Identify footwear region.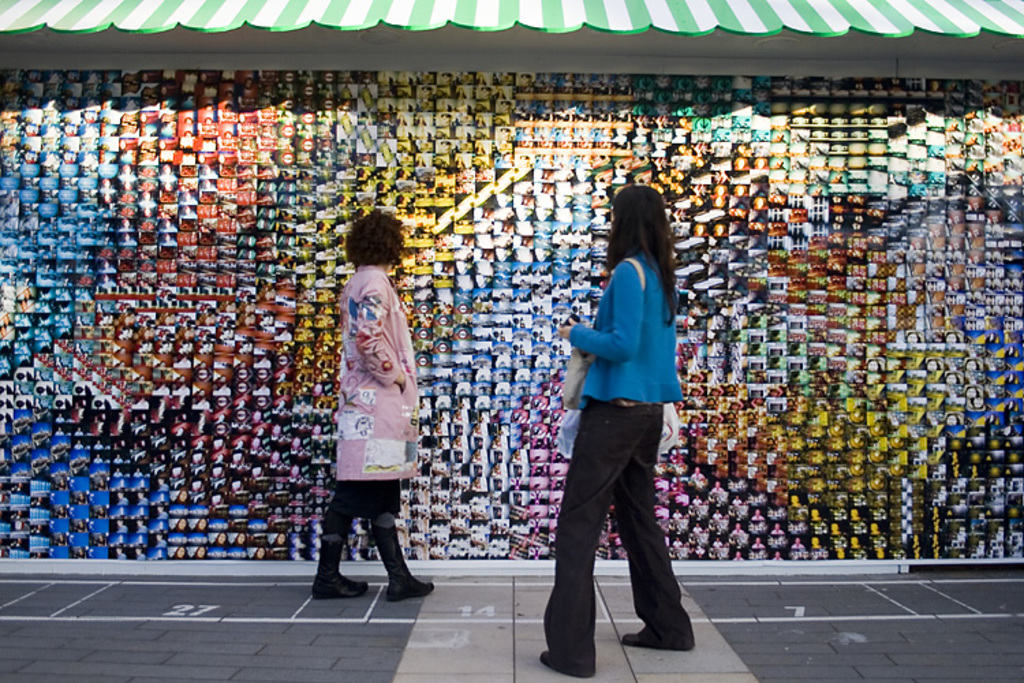
Region: Rect(313, 538, 370, 600).
